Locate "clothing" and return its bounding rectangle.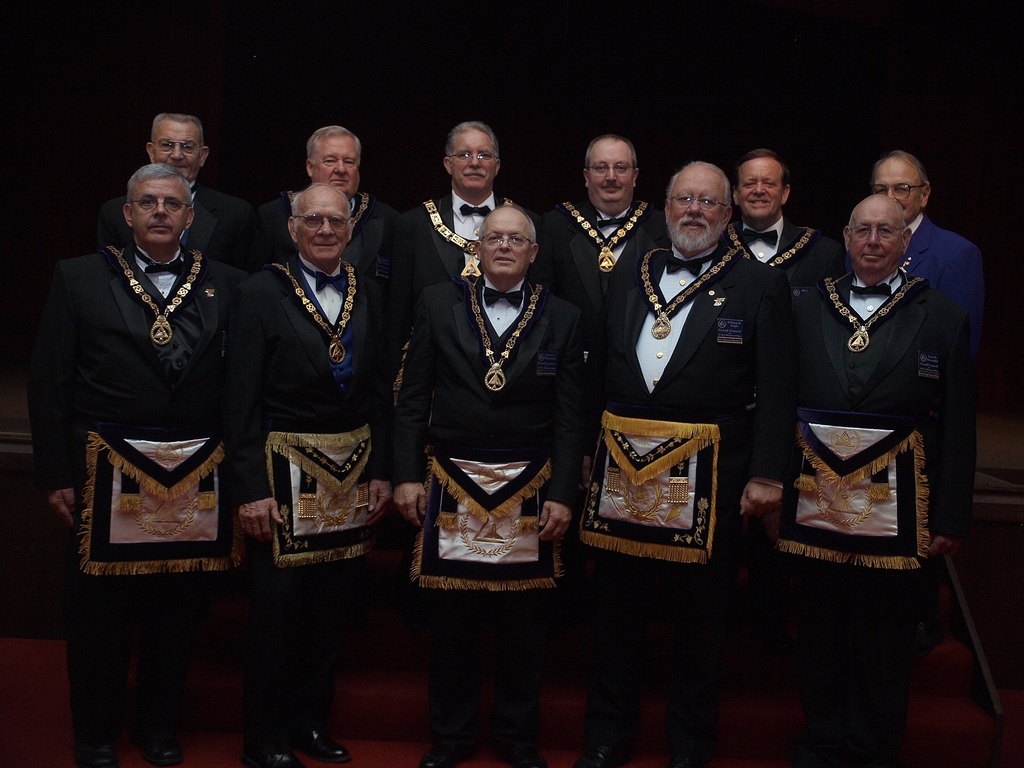
[277, 177, 412, 268].
